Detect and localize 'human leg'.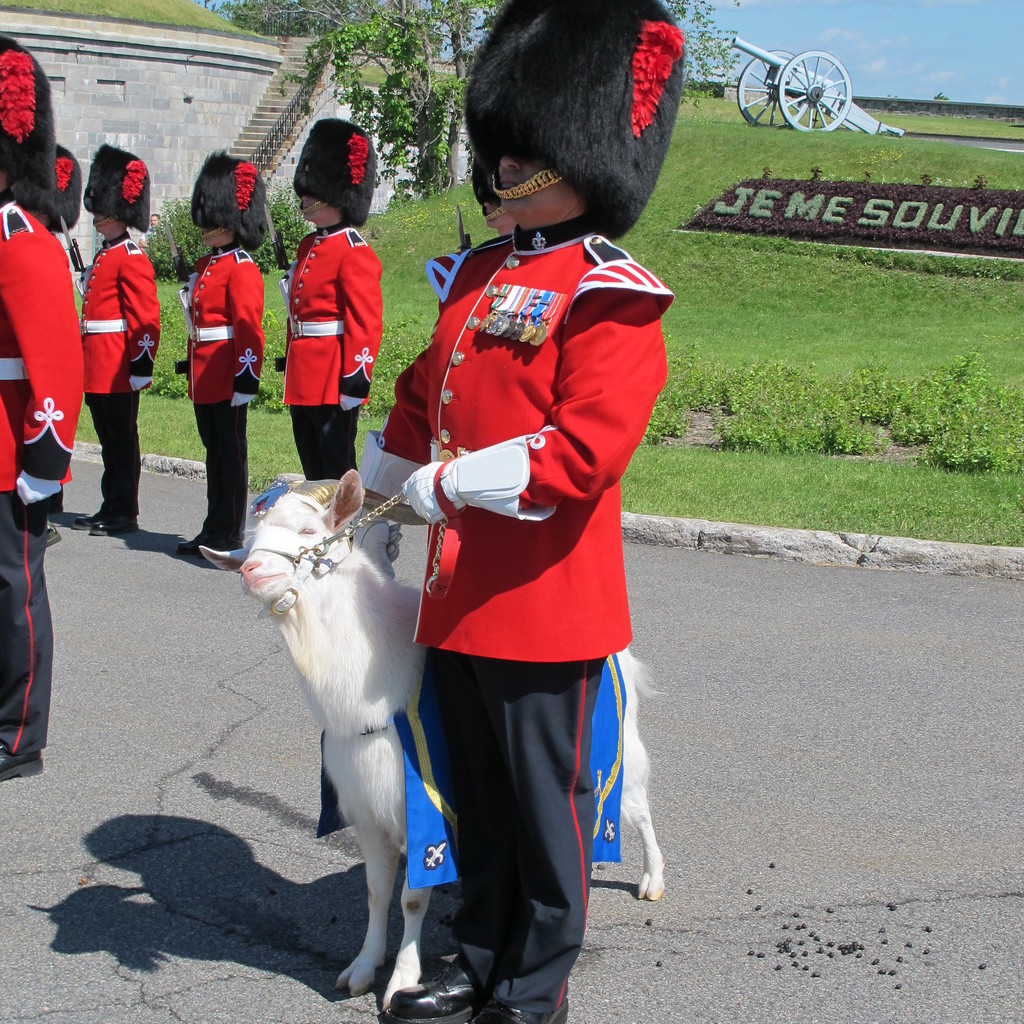
Localized at bbox=(382, 567, 494, 1023).
